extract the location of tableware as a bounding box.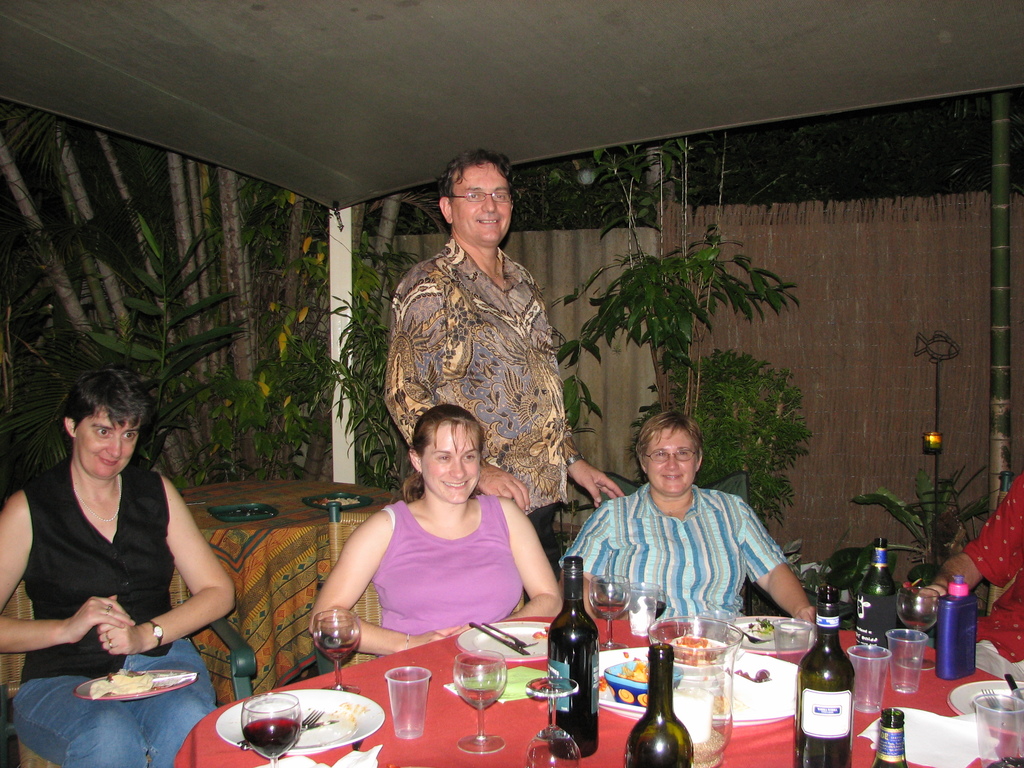
rect(655, 595, 666, 625).
